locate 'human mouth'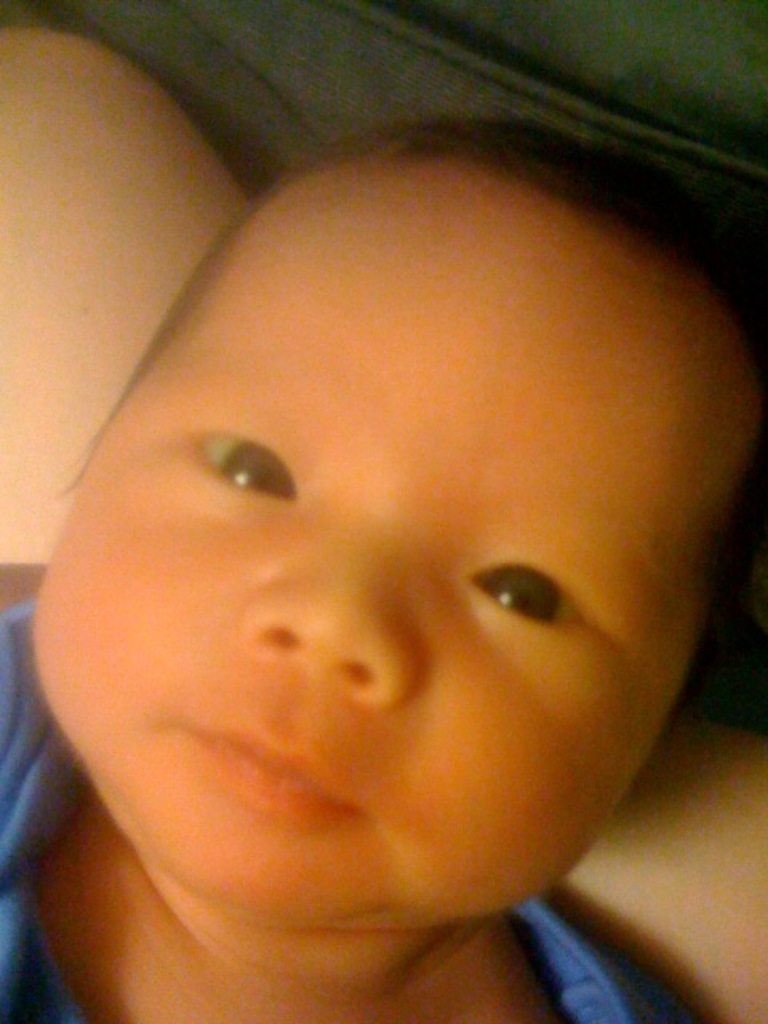
{"left": 186, "top": 726, "right": 358, "bottom": 810}
